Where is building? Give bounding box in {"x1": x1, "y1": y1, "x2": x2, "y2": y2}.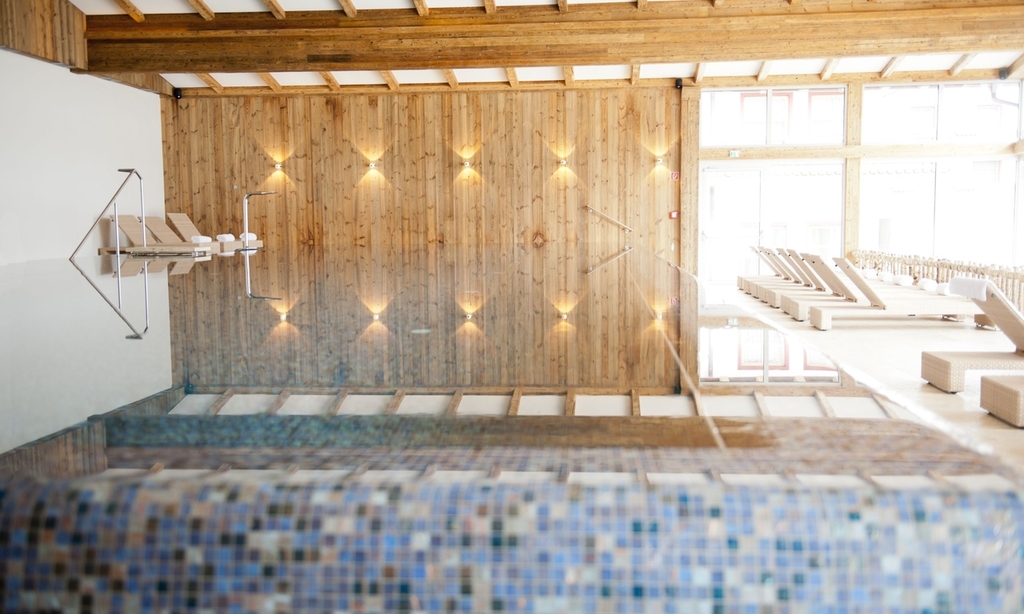
{"x1": 0, "y1": 0, "x2": 1015, "y2": 610}.
